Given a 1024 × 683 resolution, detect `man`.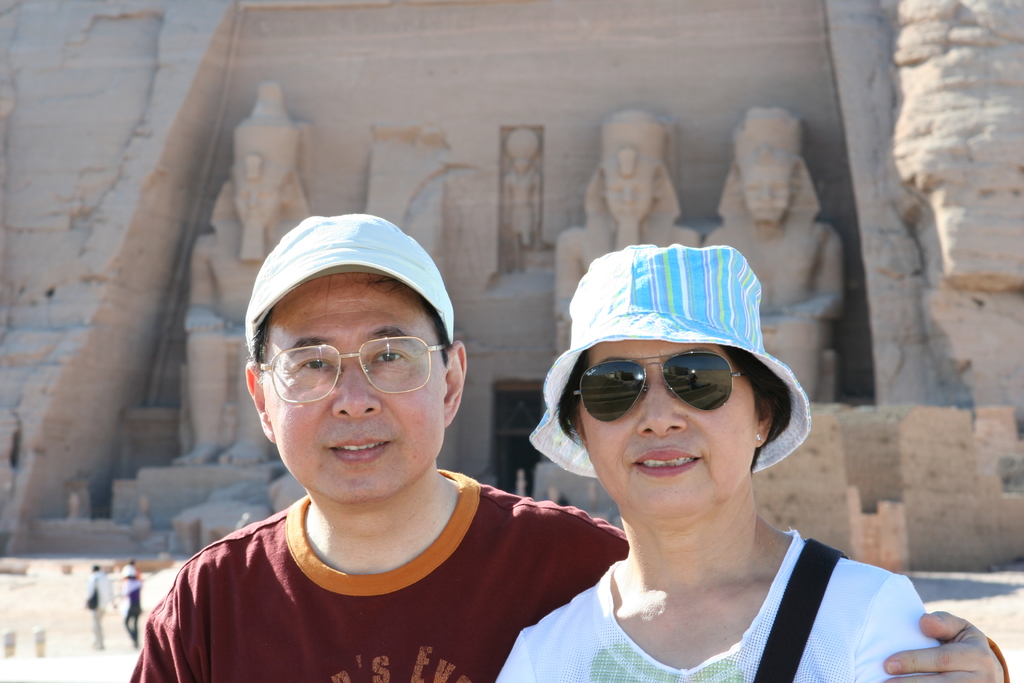
crop(131, 211, 1008, 682).
